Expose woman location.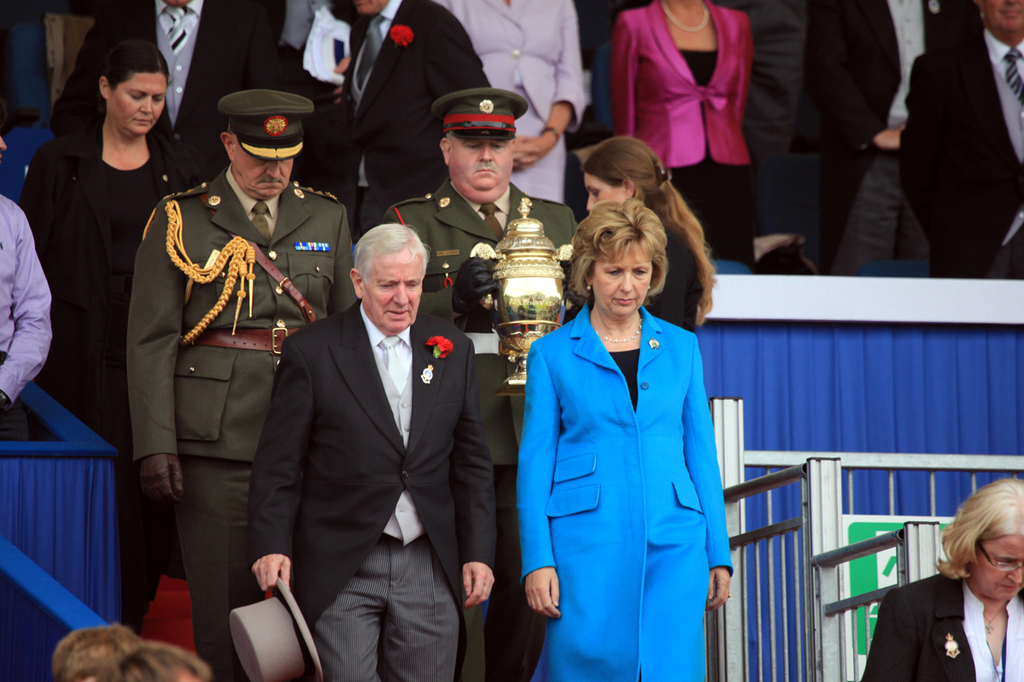
Exposed at locate(857, 475, 1022, 681).
